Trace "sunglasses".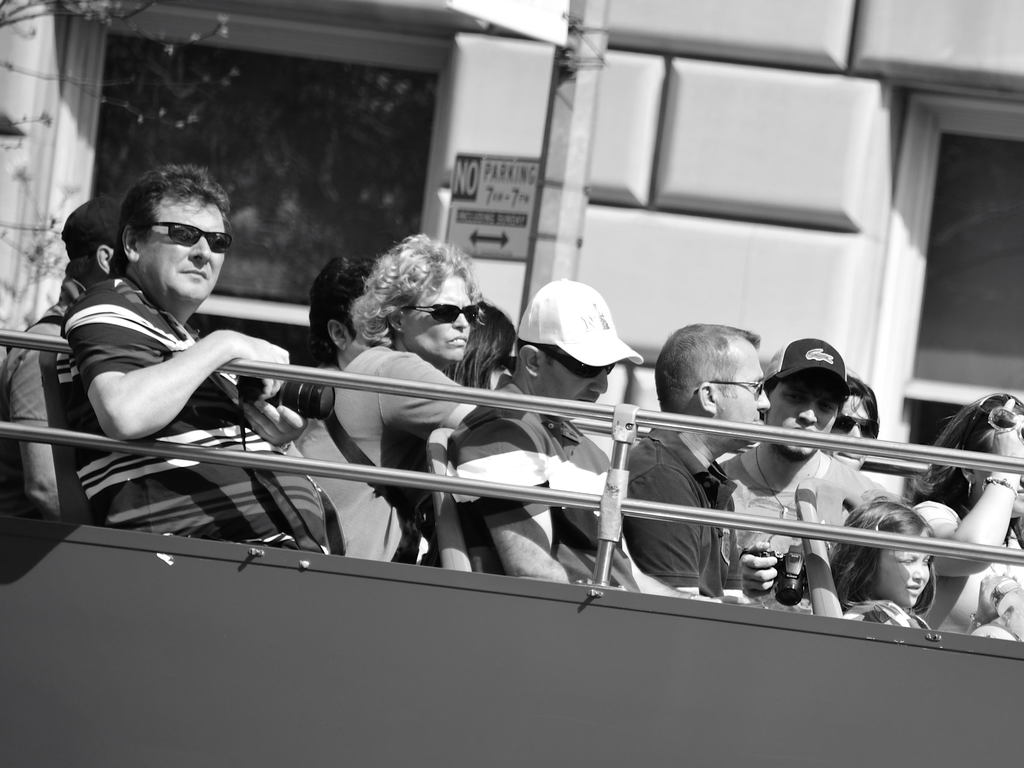
Traced to region(148, 223, 230, 252).
